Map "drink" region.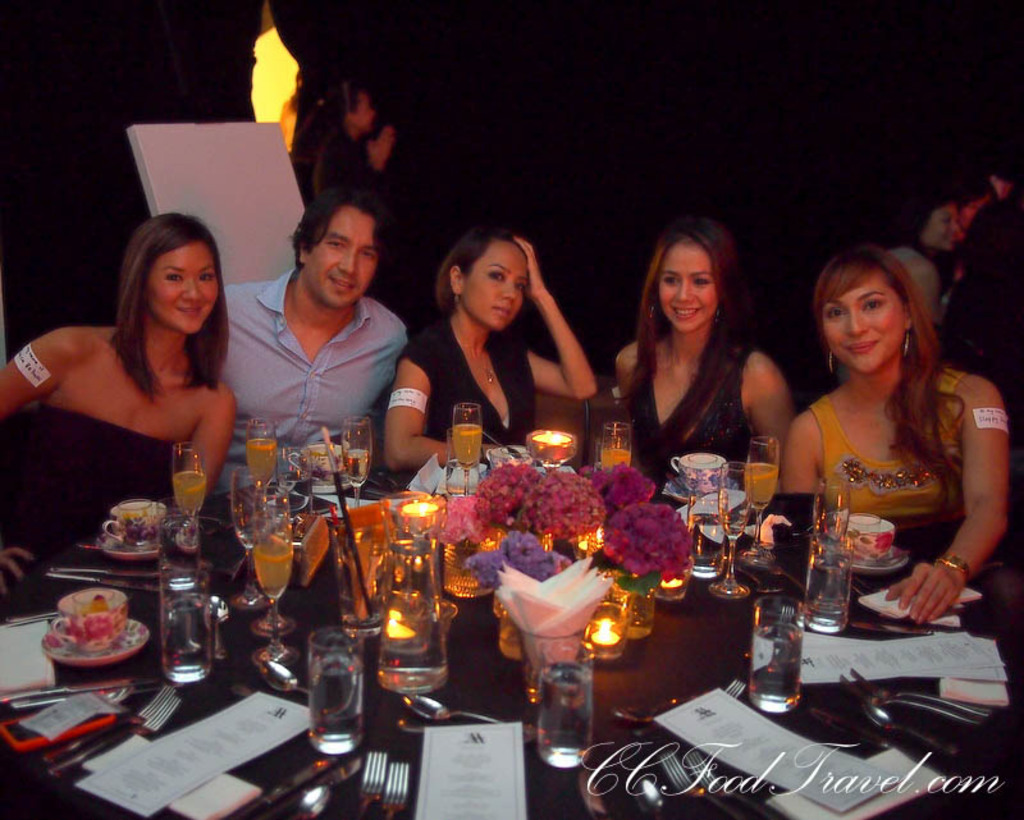
Mapped to <region>534, 622, 609, 764</region>.
